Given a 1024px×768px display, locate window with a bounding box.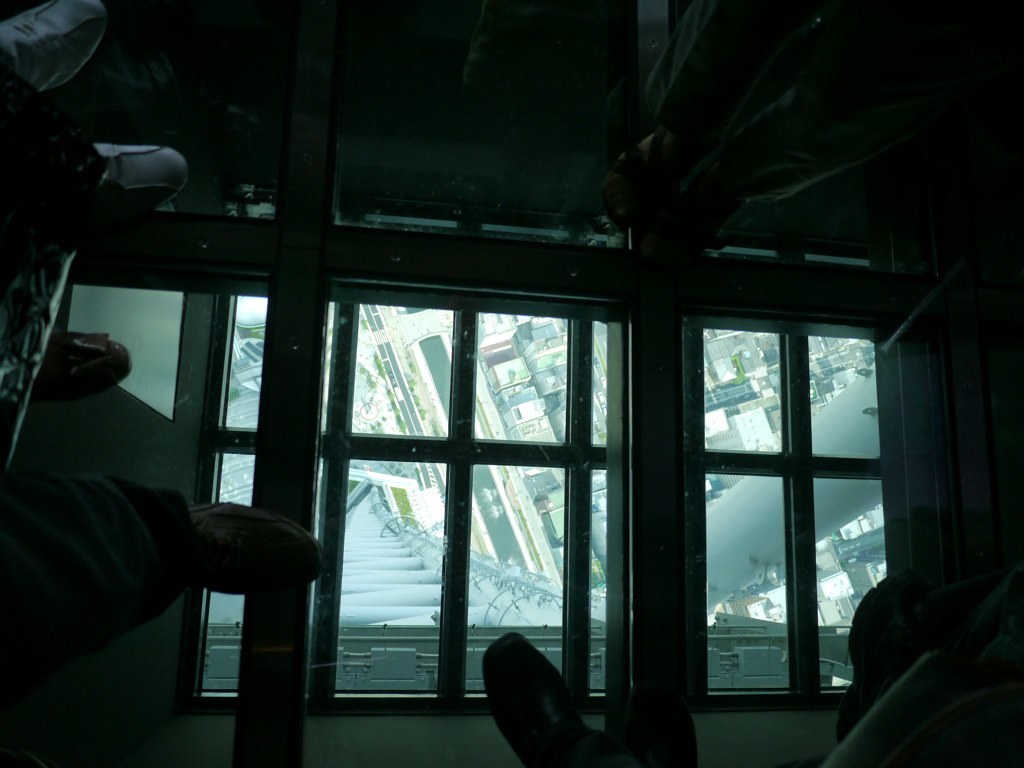
Located: [left=692, top=293, right=886, bottom=708].
